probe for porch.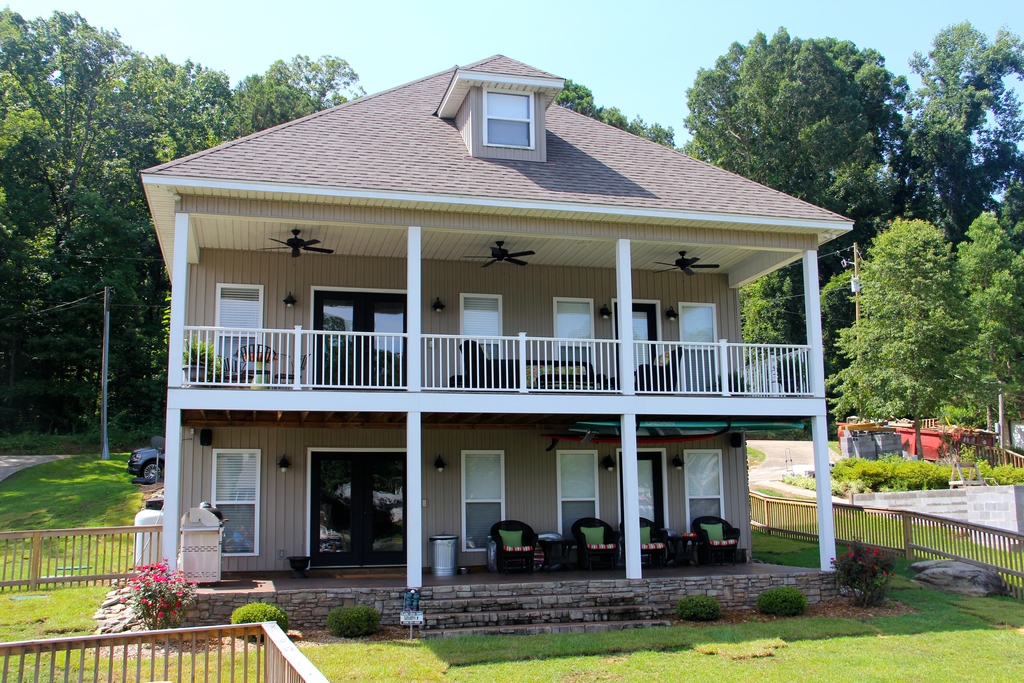
Probe result: <region>145, 559, 838, 650</region>.
